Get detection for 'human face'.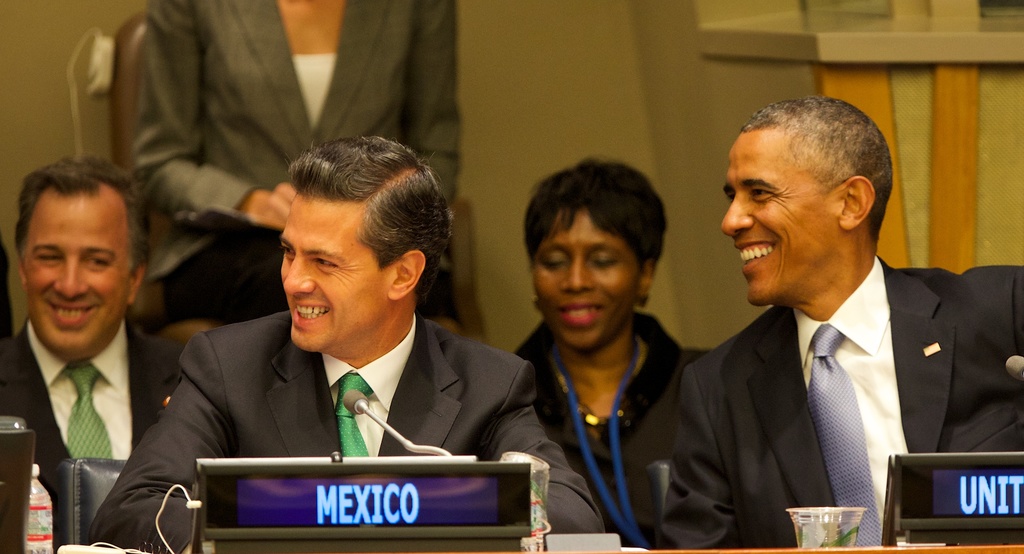
Detection: <region>720, 130, 834, 306</region>.
